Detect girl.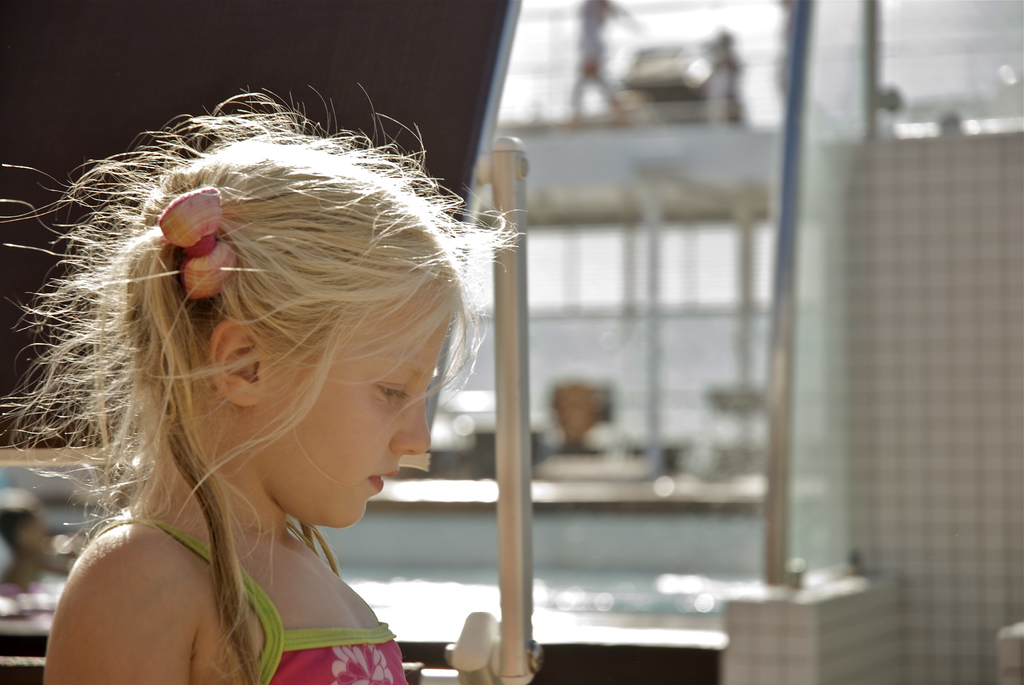
Detected at x1=3 y1=85 x2=525 y2=684.
